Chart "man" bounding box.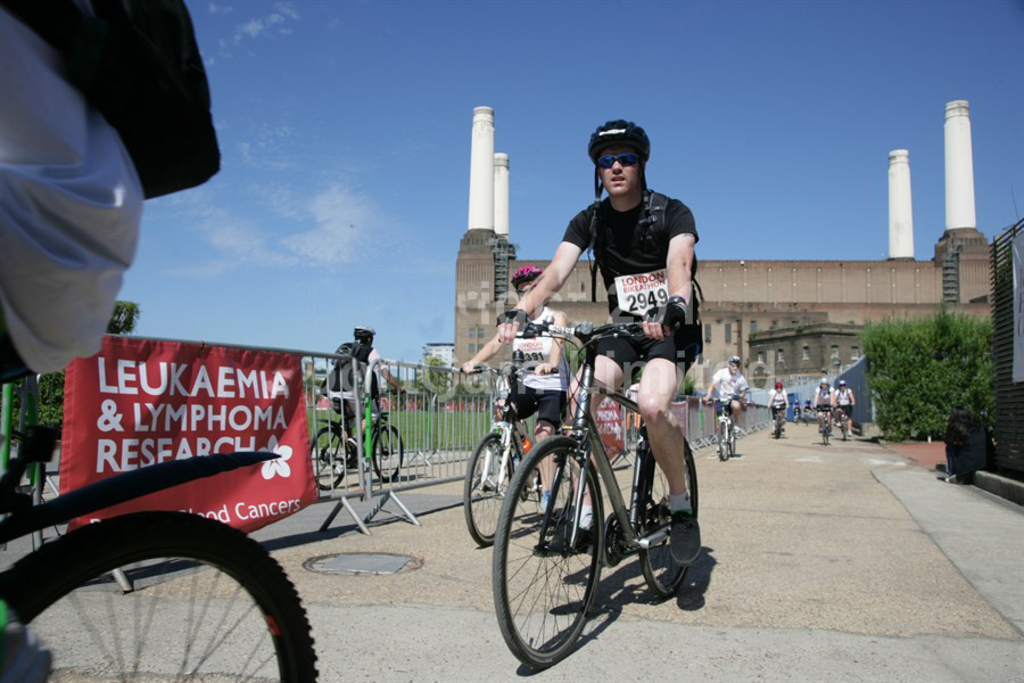
Charted: l=492, t=120, r=699, b=584.
